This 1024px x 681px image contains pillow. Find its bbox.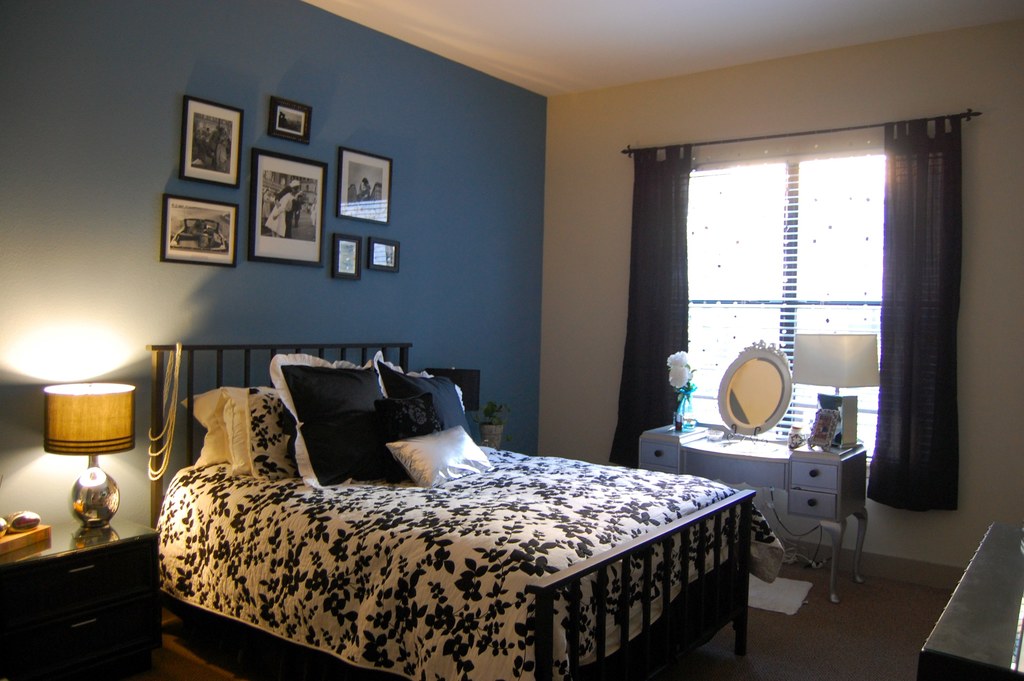
392,427,493,486.
